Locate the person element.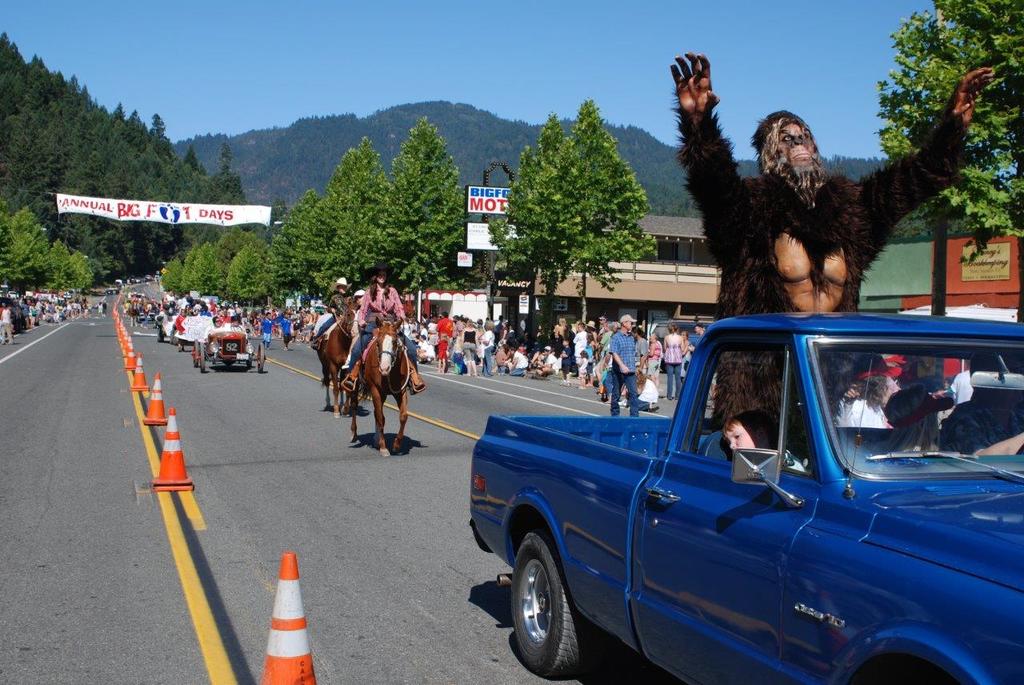
Element bbox: bbox=[340, 271, 423, 387].
